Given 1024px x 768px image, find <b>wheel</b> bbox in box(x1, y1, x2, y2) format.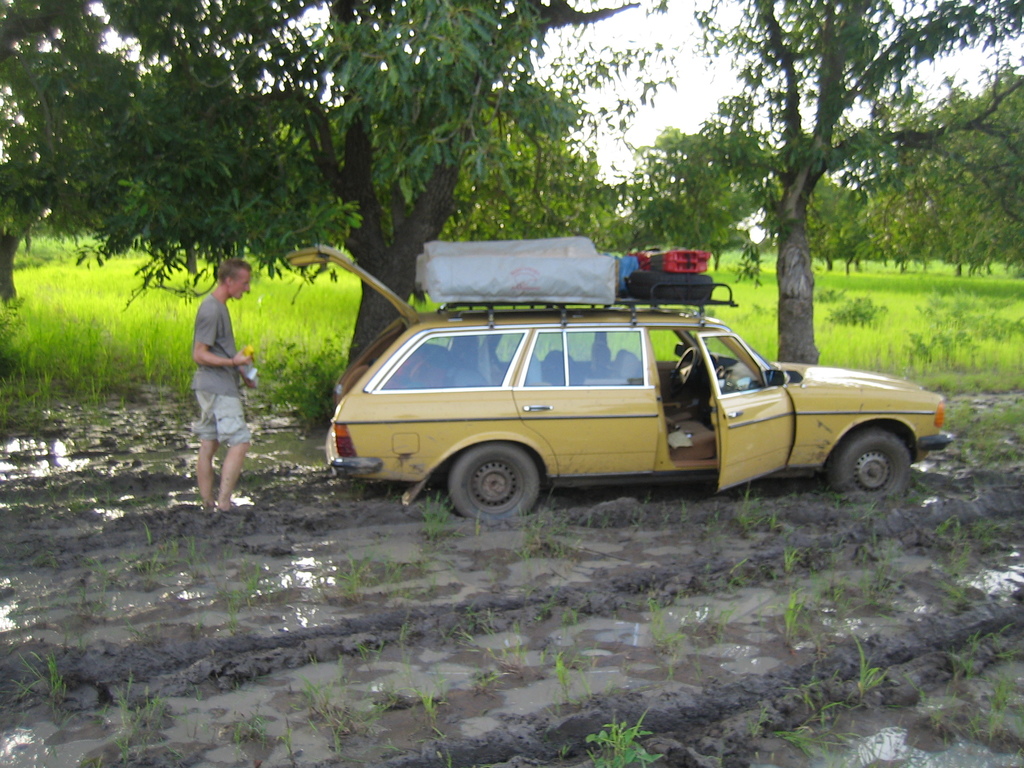
box(831, 430, 909, 501).
